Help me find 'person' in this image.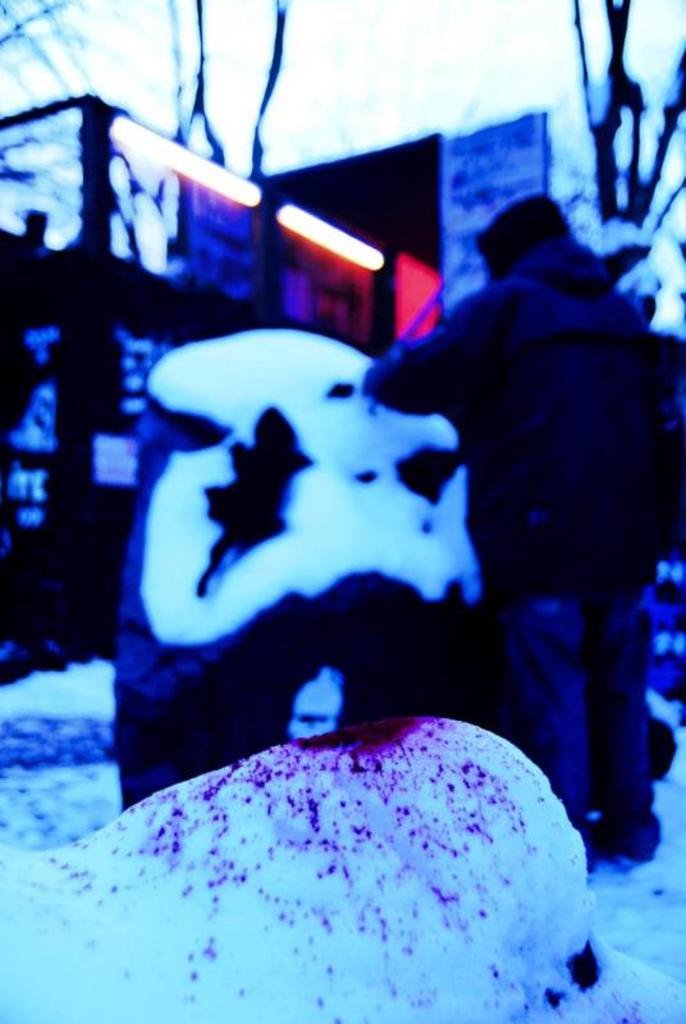
Found it: x1=353, y1=188, x2=685, y2=869.
